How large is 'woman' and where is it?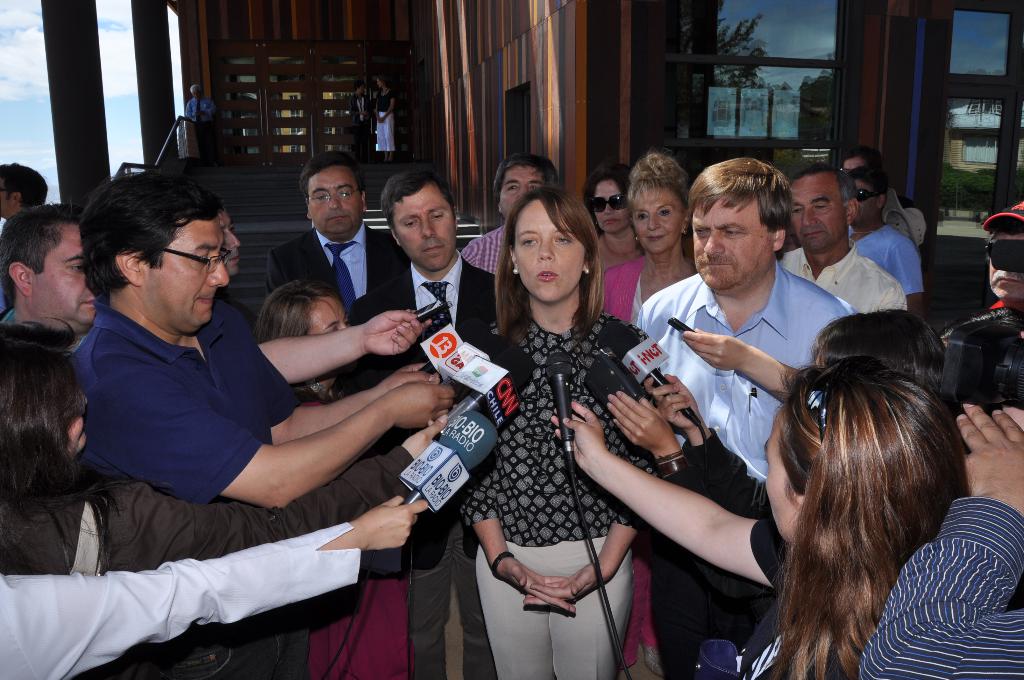
Bounding box: <box>551,349,979,679</box>.
